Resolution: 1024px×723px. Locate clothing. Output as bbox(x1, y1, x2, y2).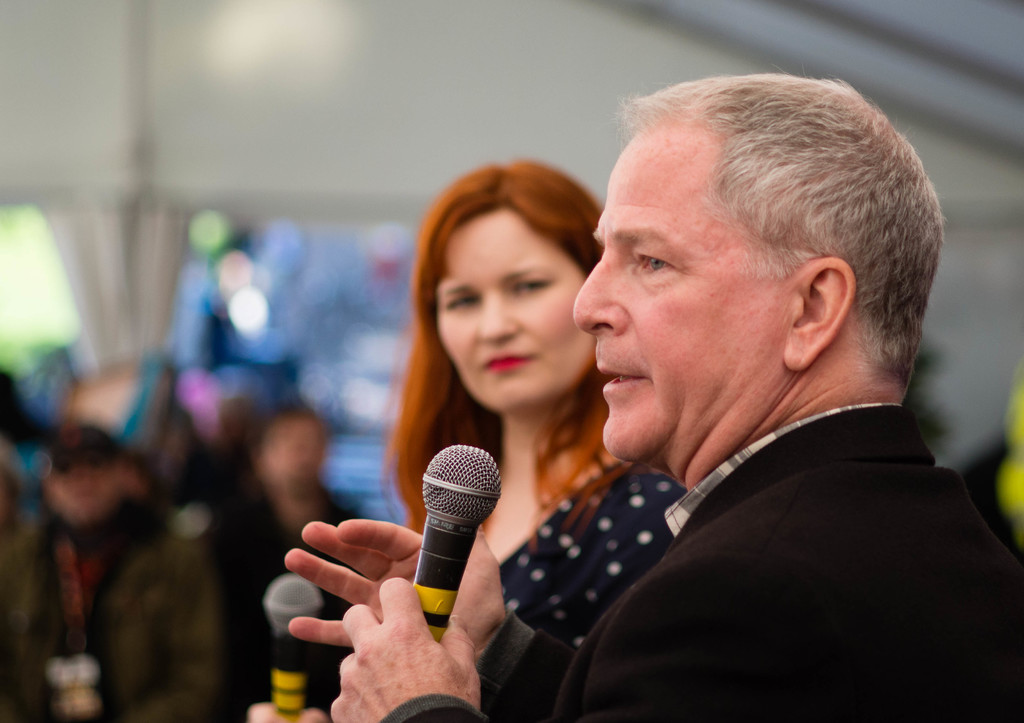
bbox(493, 460, 697, 630).
